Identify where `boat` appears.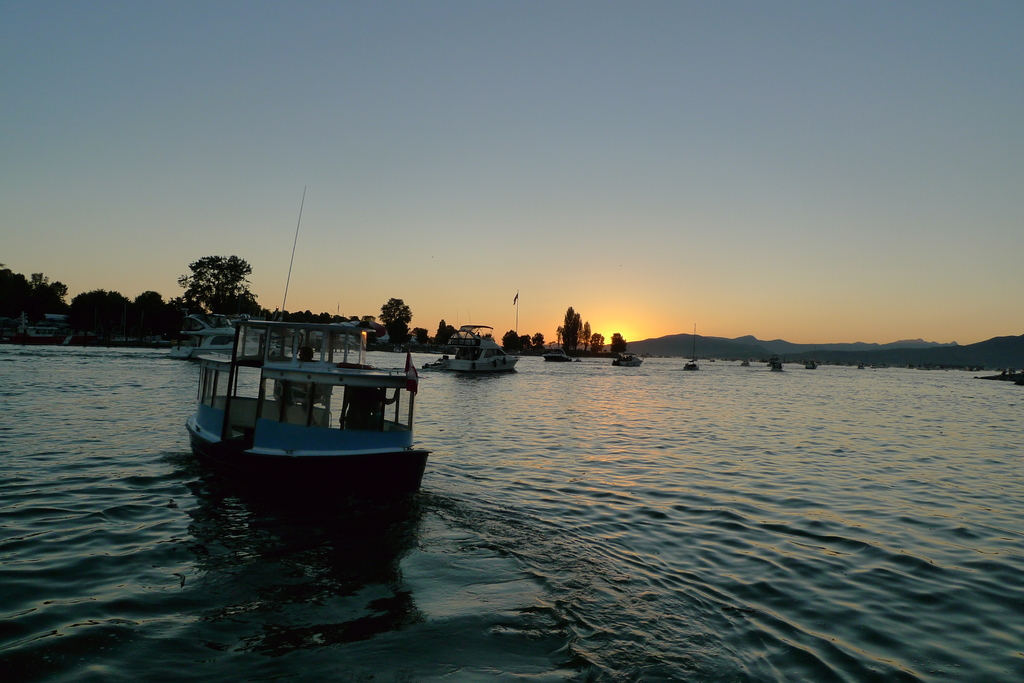
Appears at box=[198, 337, 448, 507].
